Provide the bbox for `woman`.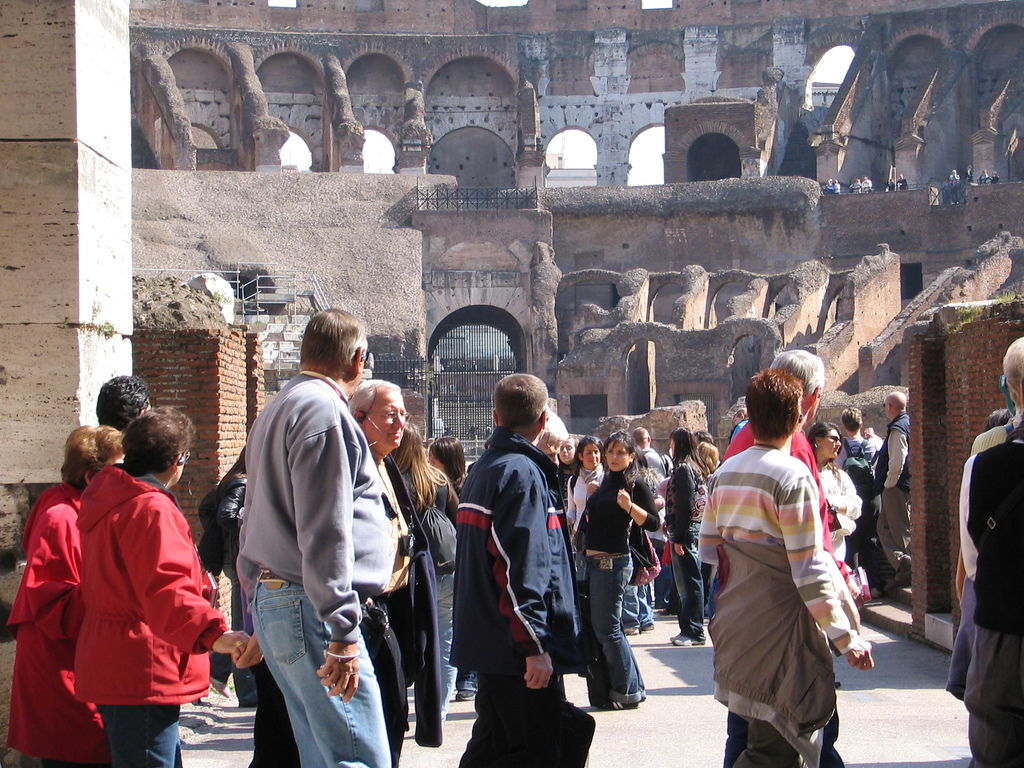
[left=806, top=420, right=862, bottom=564].
